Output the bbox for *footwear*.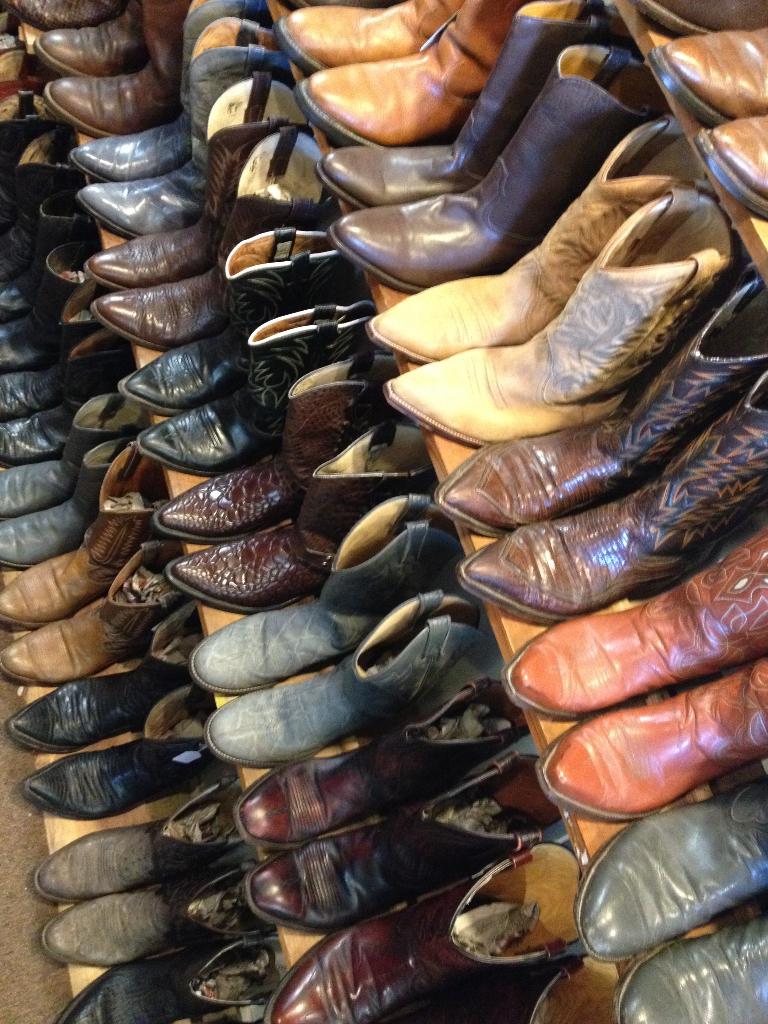
BBox(19, 736, 219, 842).
